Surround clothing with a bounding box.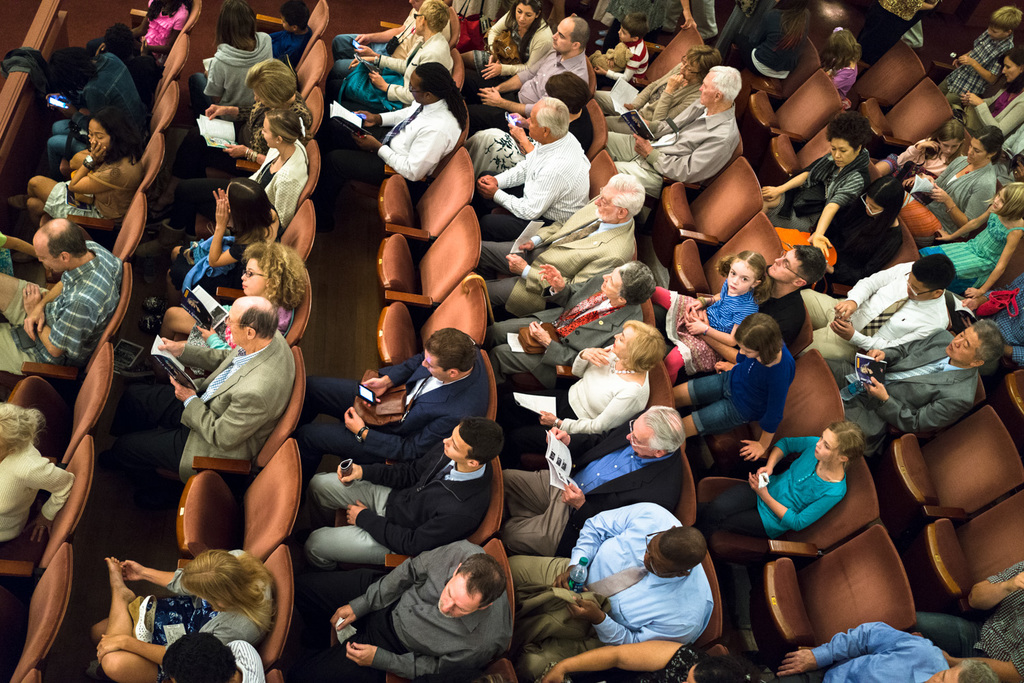
690 339 798 440.
